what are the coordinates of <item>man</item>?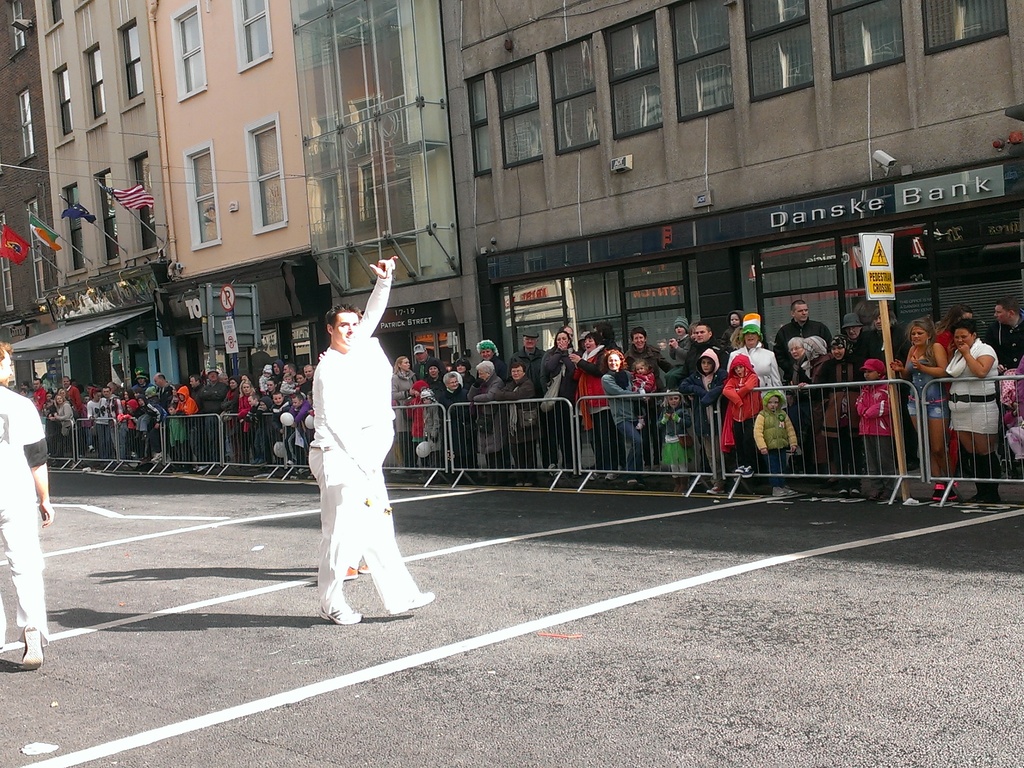
pyautogui.locateOnScreen(0, 344, 56, 655).
